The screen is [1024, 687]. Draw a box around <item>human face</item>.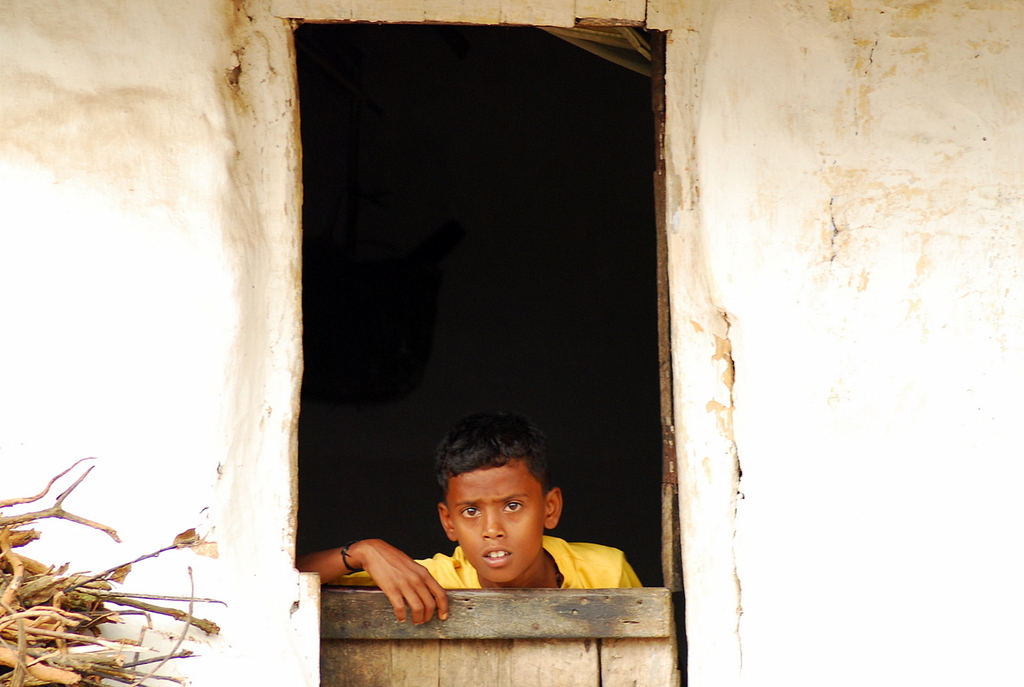
bbox(447, 457, 543, 585).
